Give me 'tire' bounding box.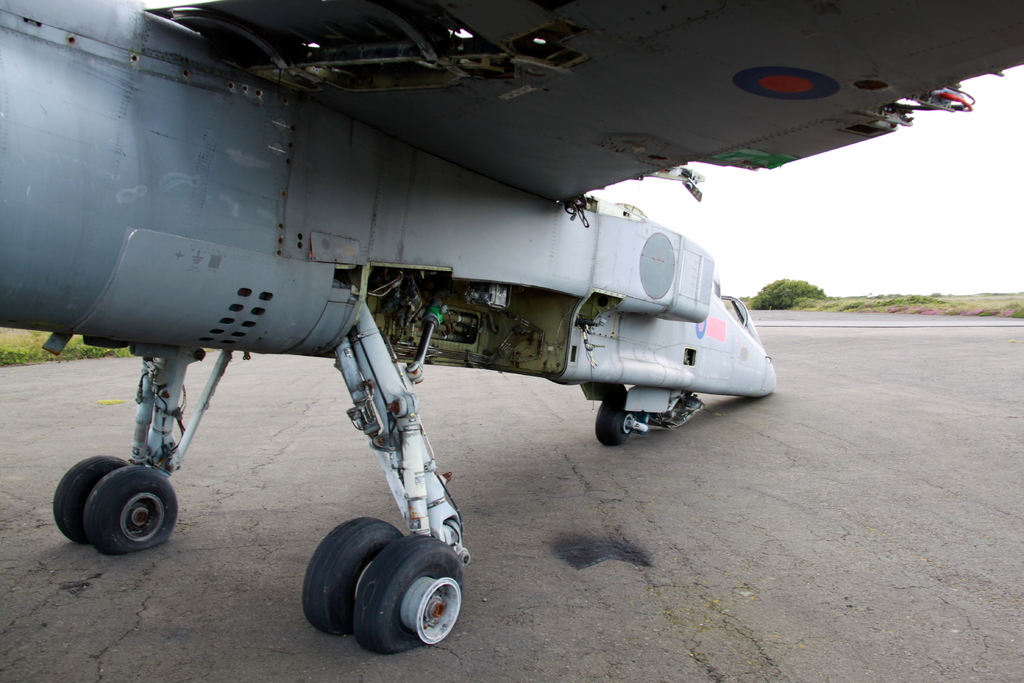
bbox(84, 465, 177, 550).
